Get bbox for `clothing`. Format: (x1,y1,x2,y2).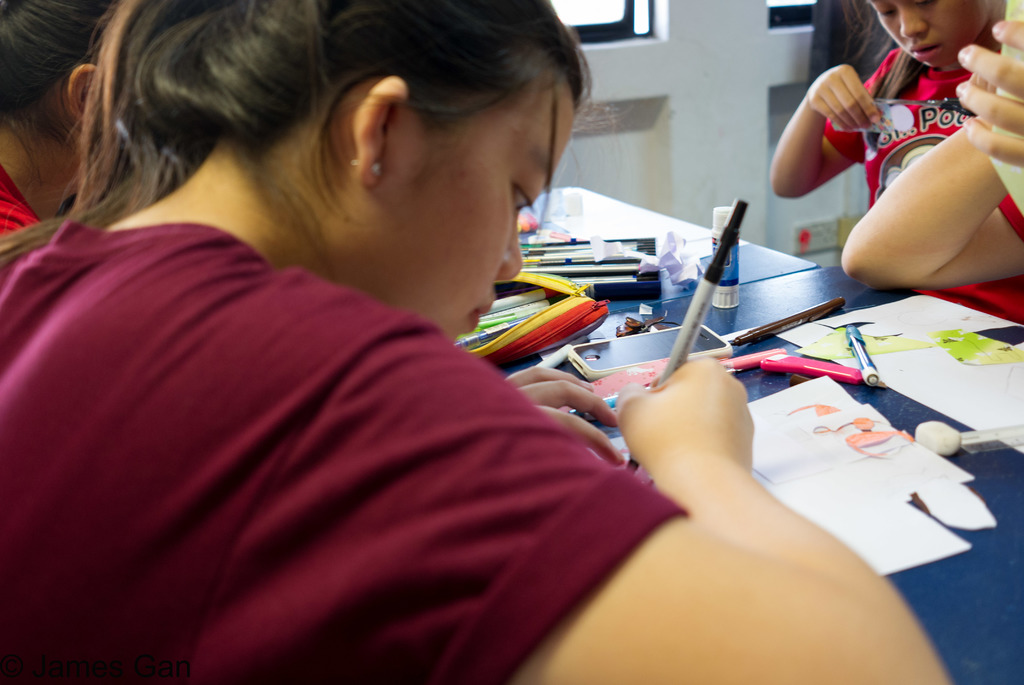
(0,164,42,248).
